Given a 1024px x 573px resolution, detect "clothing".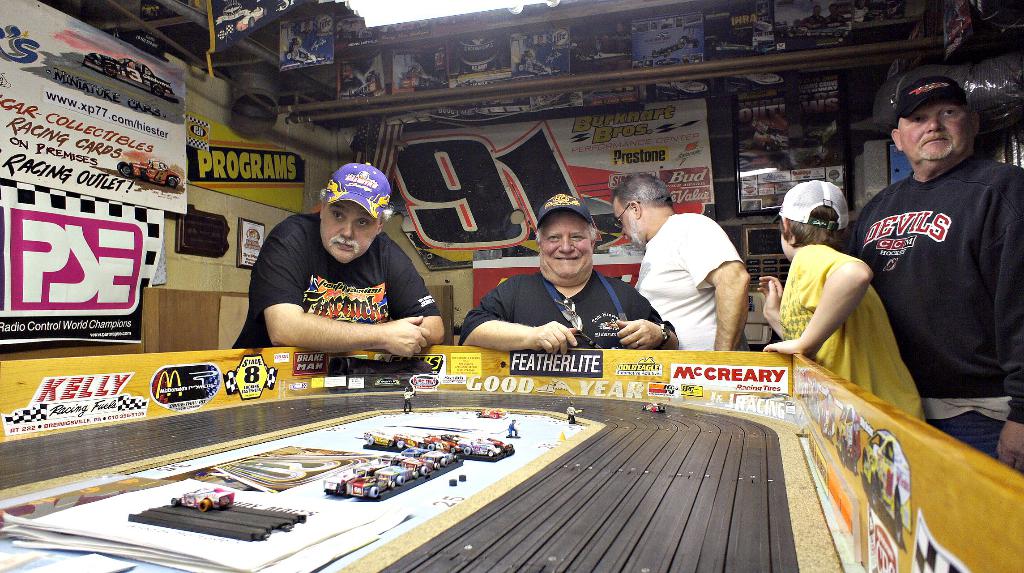
230,214,440,351.
